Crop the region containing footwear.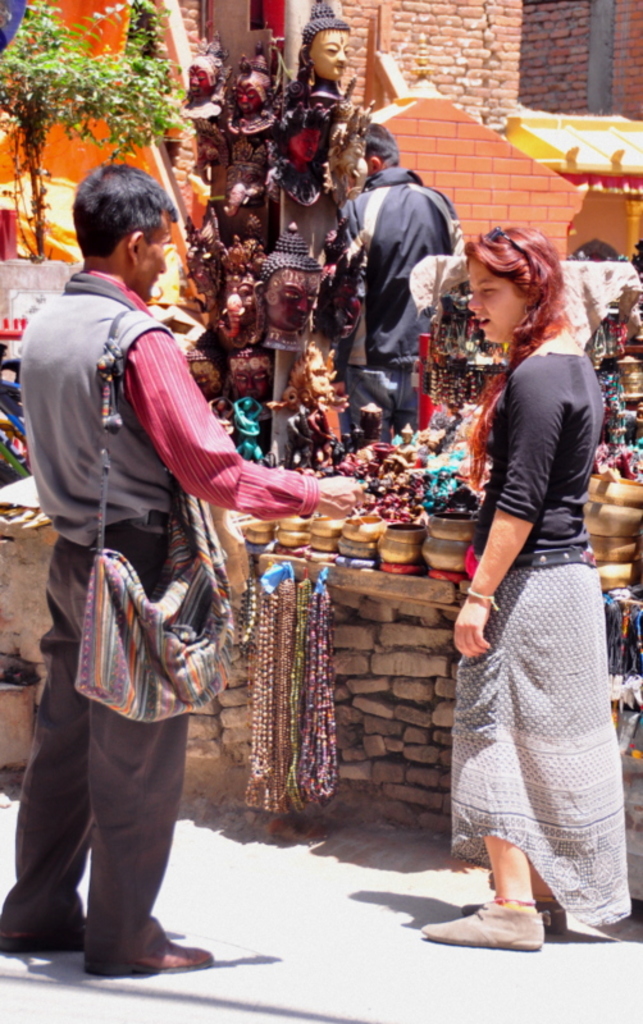
Crop region: 159:941:218:974.
